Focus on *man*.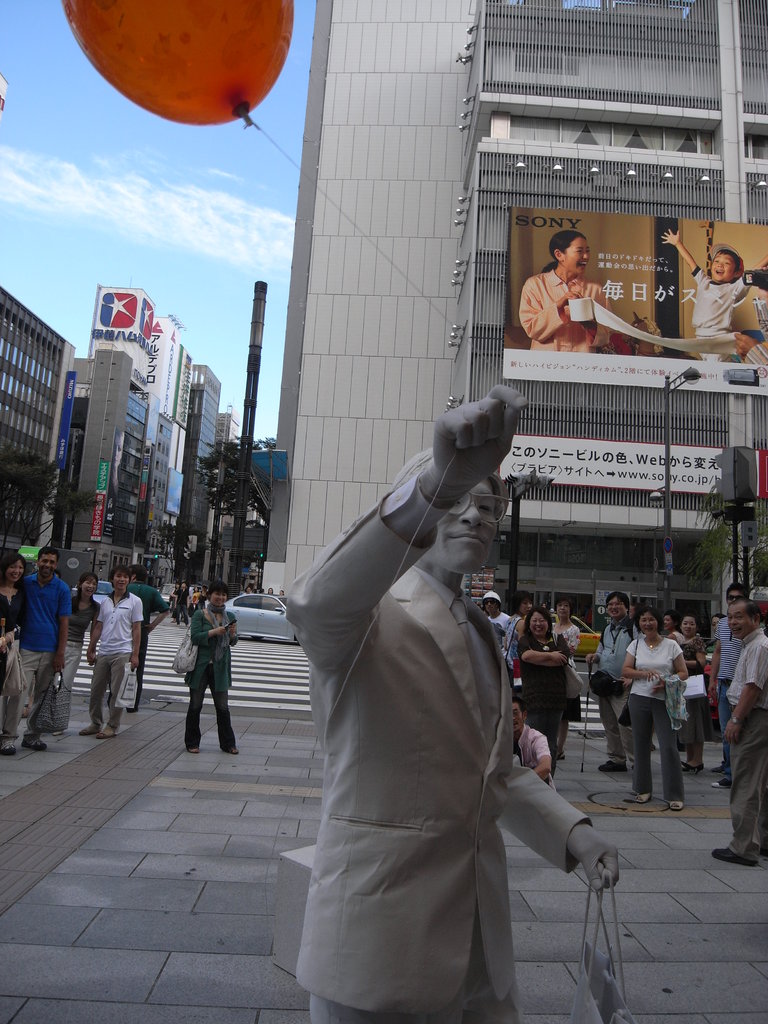
Focused at detection(77, 557, 147, 742).
